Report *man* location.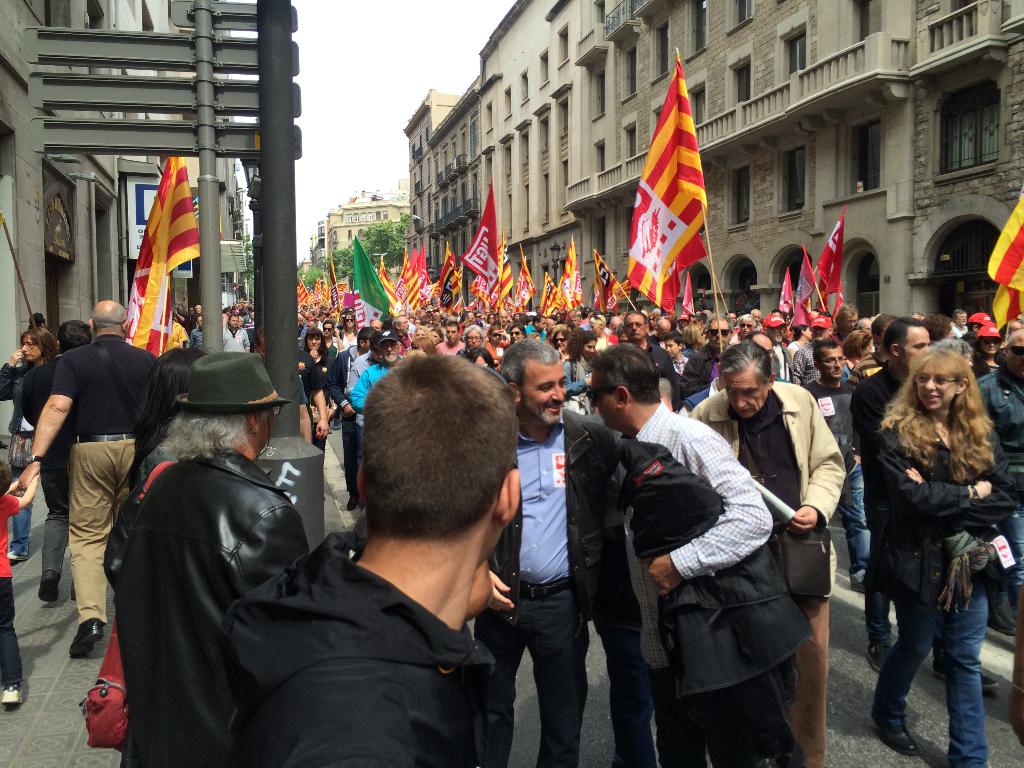
Report: locate(626, 310, 680, 408).
